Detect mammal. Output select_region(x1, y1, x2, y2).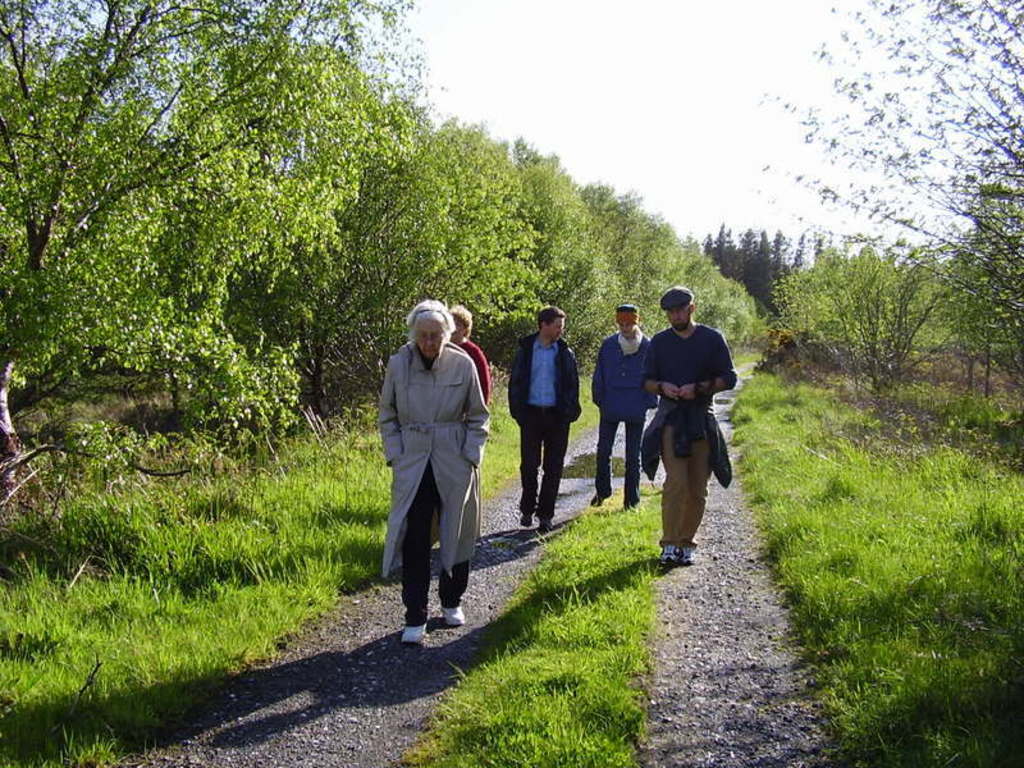
select_region(376, 300, 492, 644).
